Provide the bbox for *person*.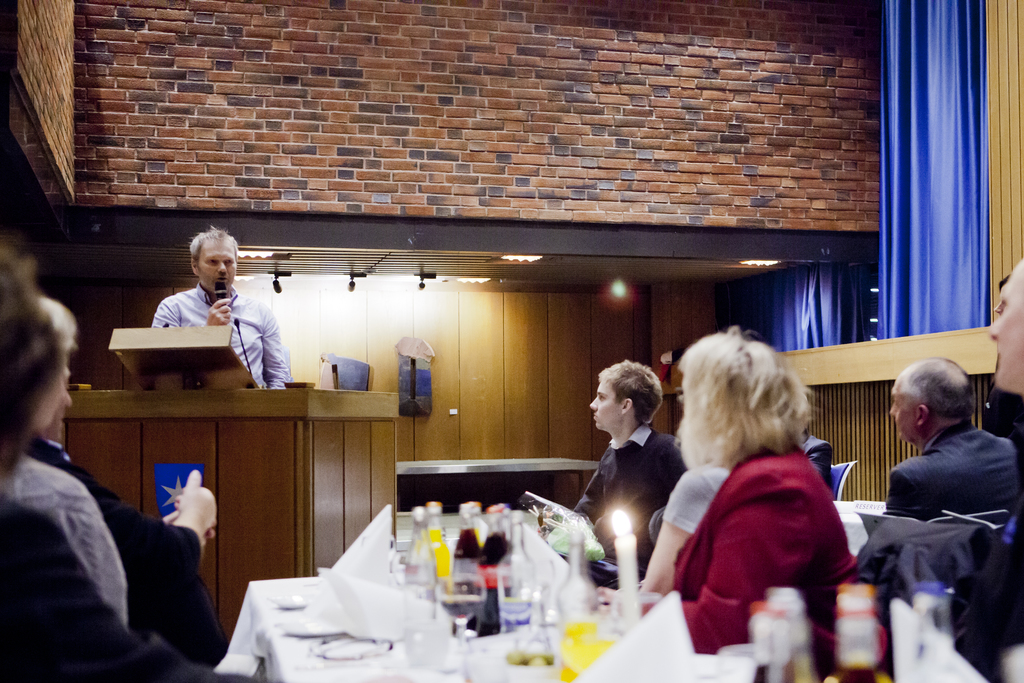
[572,356,680,577].
